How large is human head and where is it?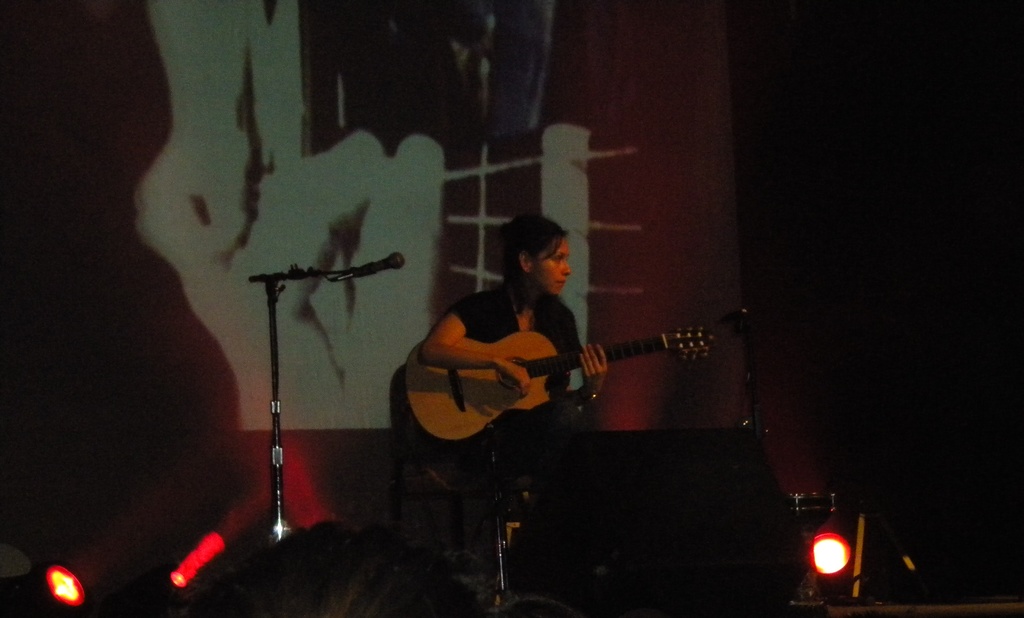
Bounding box: [499,225,579,298].
